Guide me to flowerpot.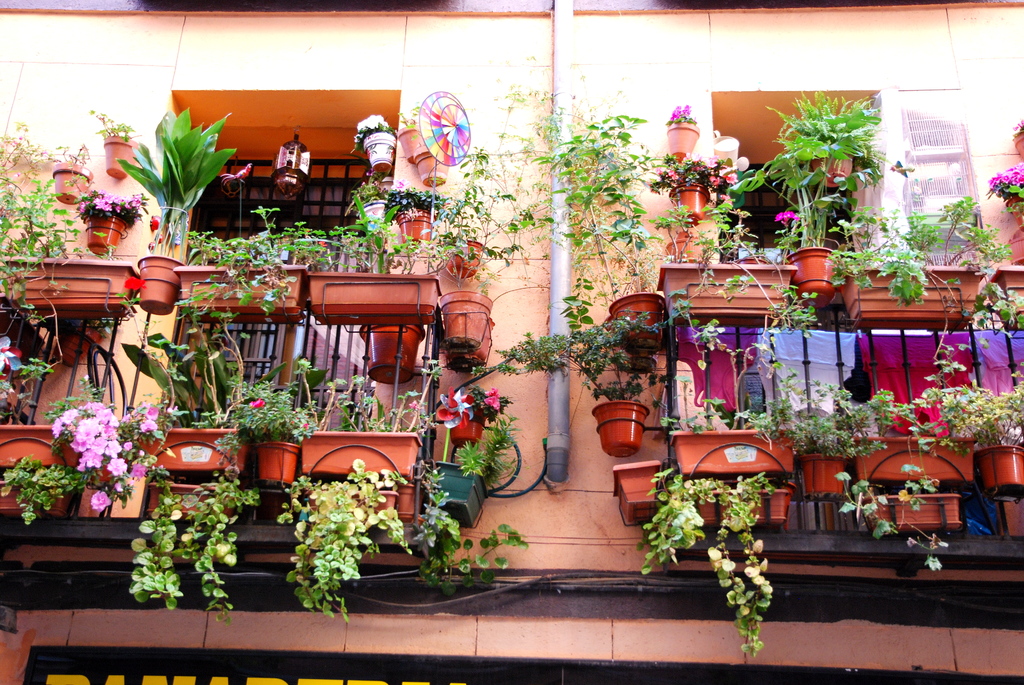
Guidance: [x1=102, y1=135, x2=141, y2=178].
